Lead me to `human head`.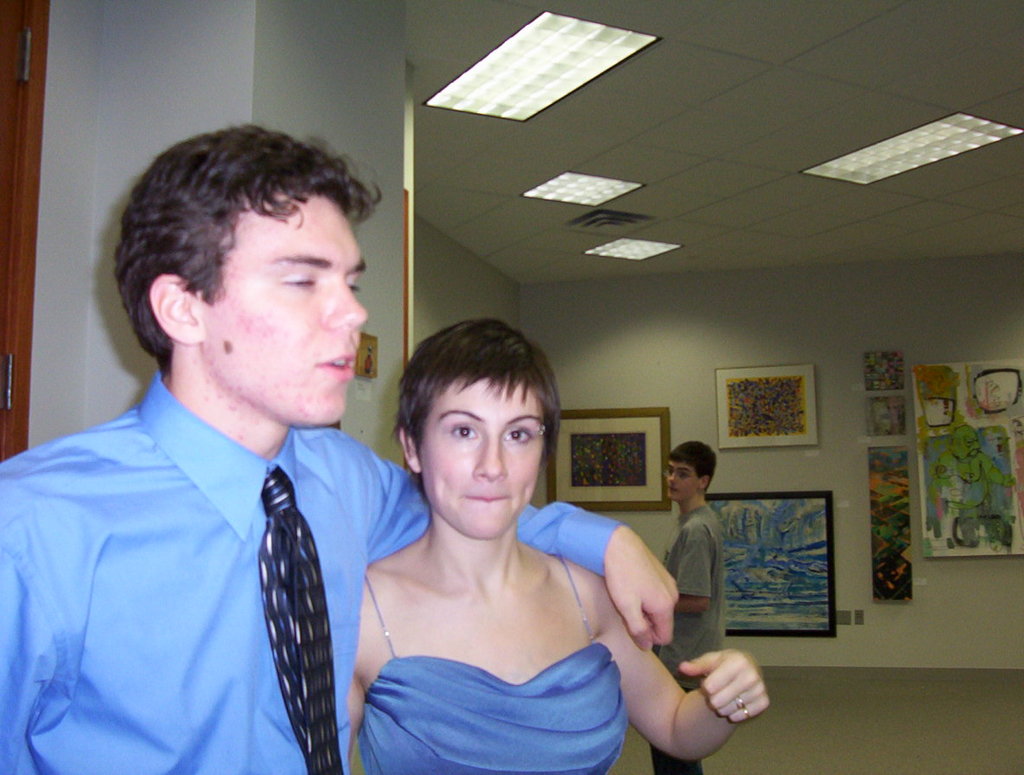
Lead to {"left": 393, "top": 316, "right": 559, "bottom": 548}.
